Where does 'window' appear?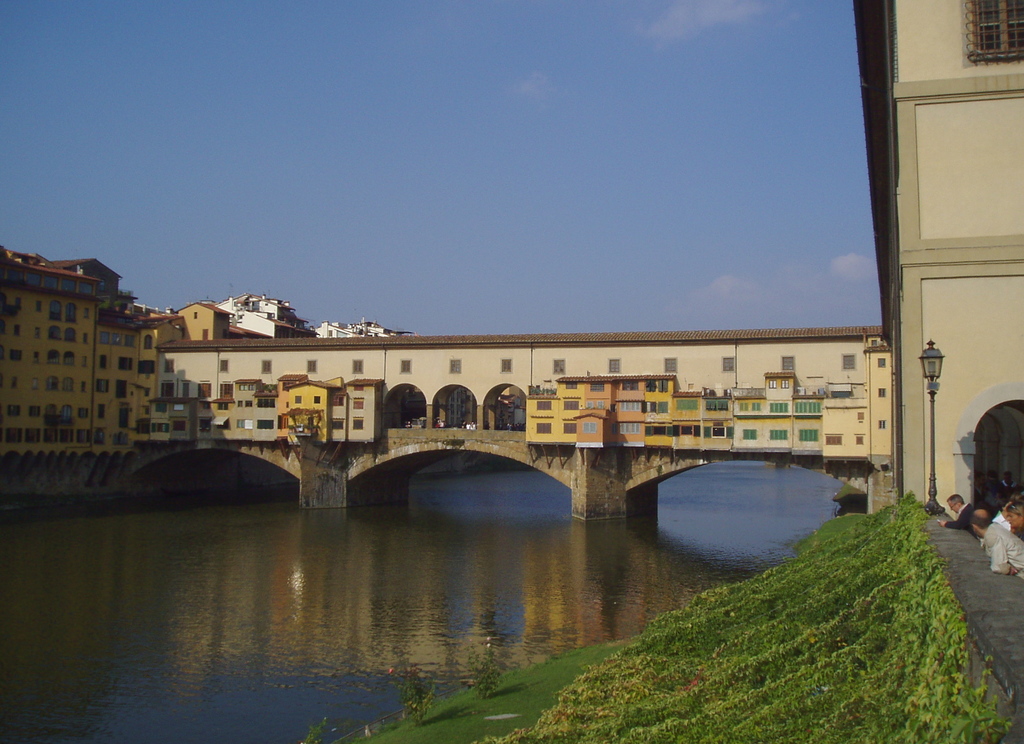
Appears at 262:360:276:375.
